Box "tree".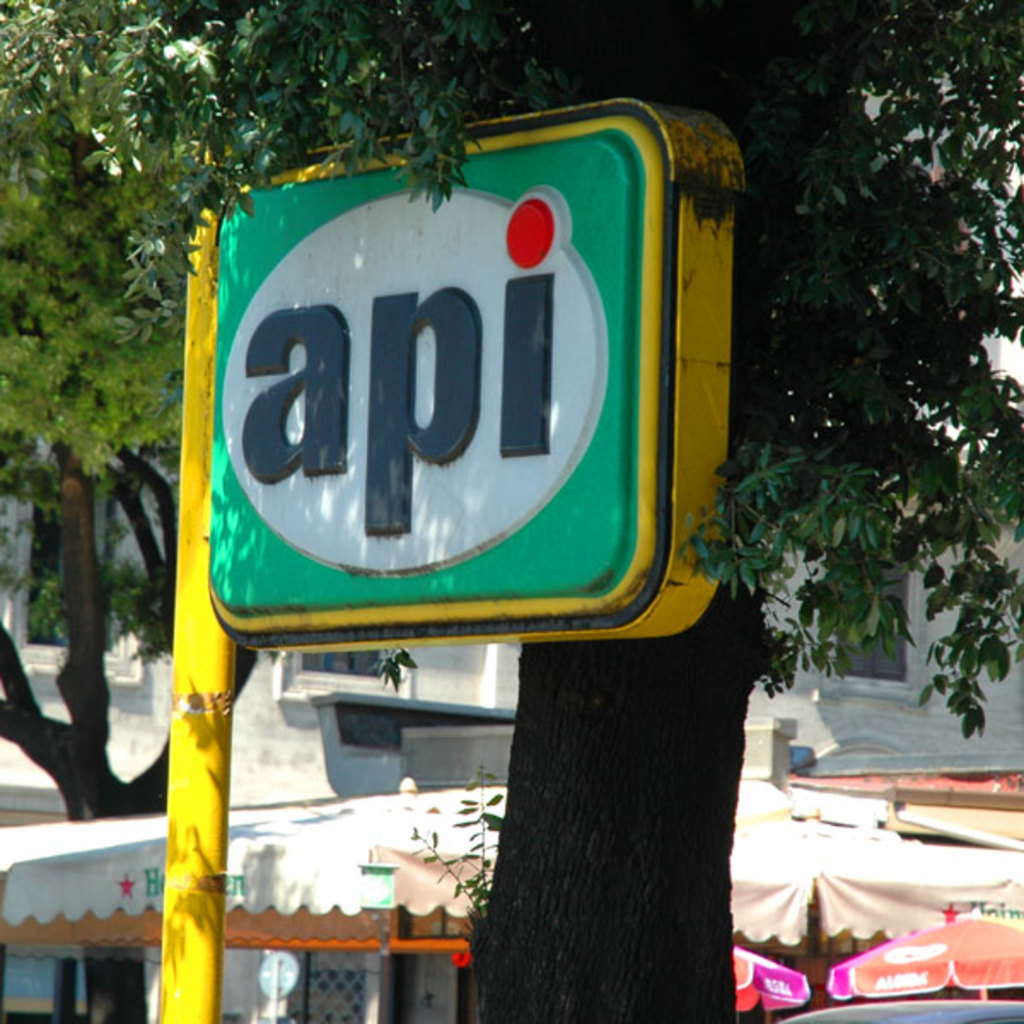
256,0,1022,1022.
